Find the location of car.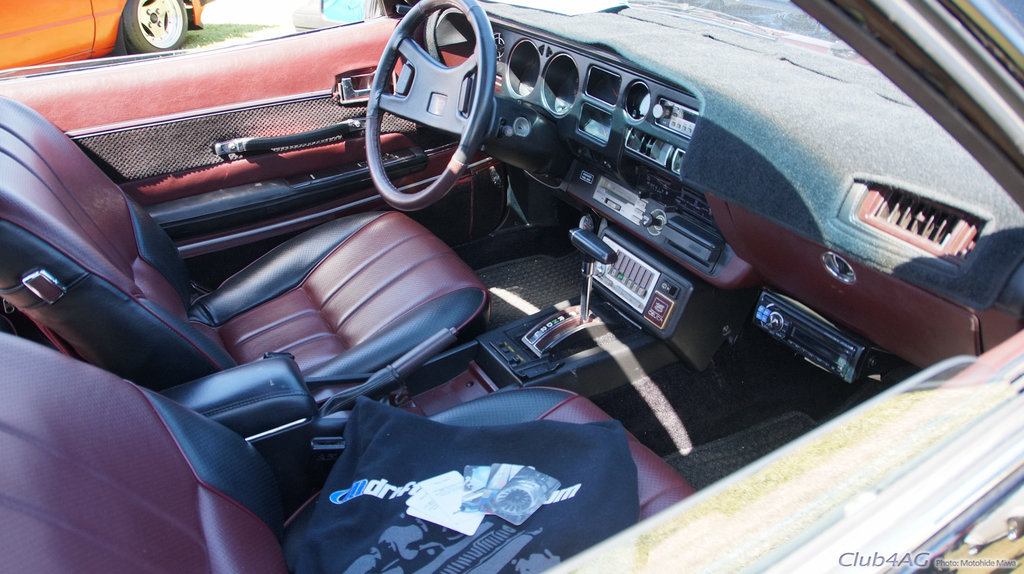
Location: x1=0, y1=0, x2=207, y2=65.
